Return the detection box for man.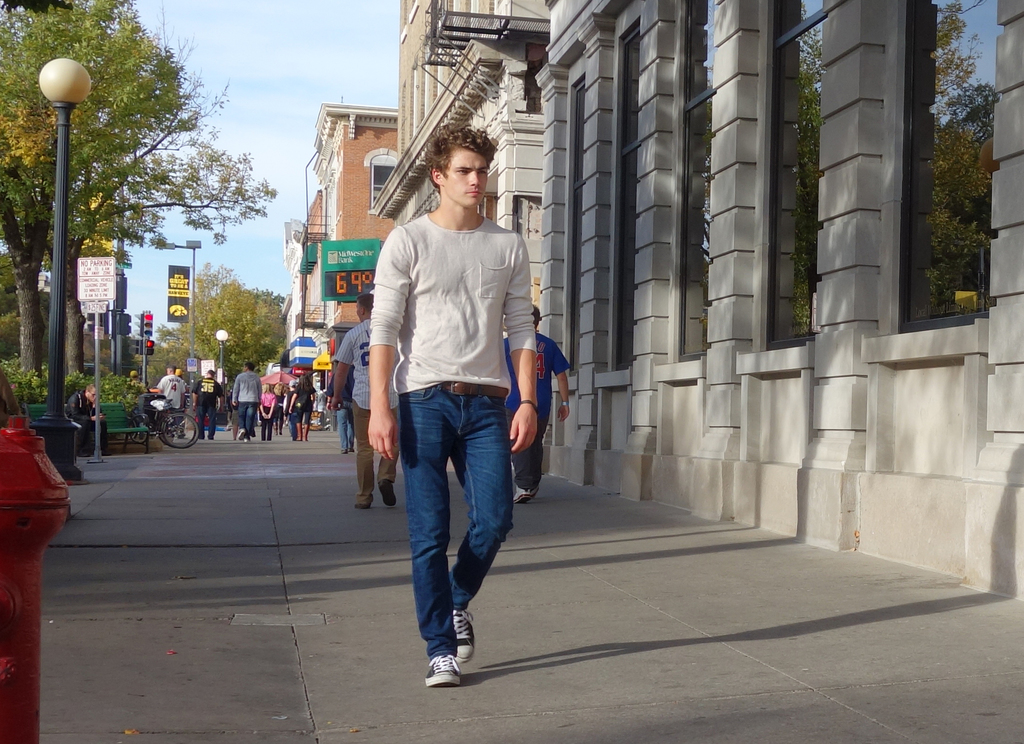
left=365, top=121, right=538, bottom=687.
